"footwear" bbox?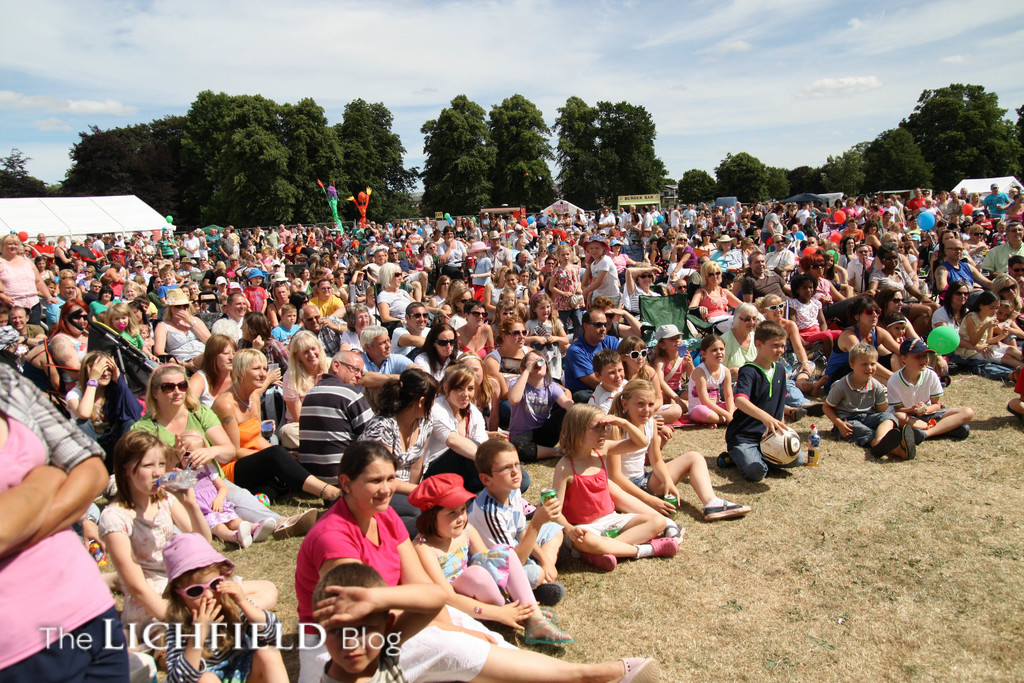
bbox(900, 424, 913, 459)
